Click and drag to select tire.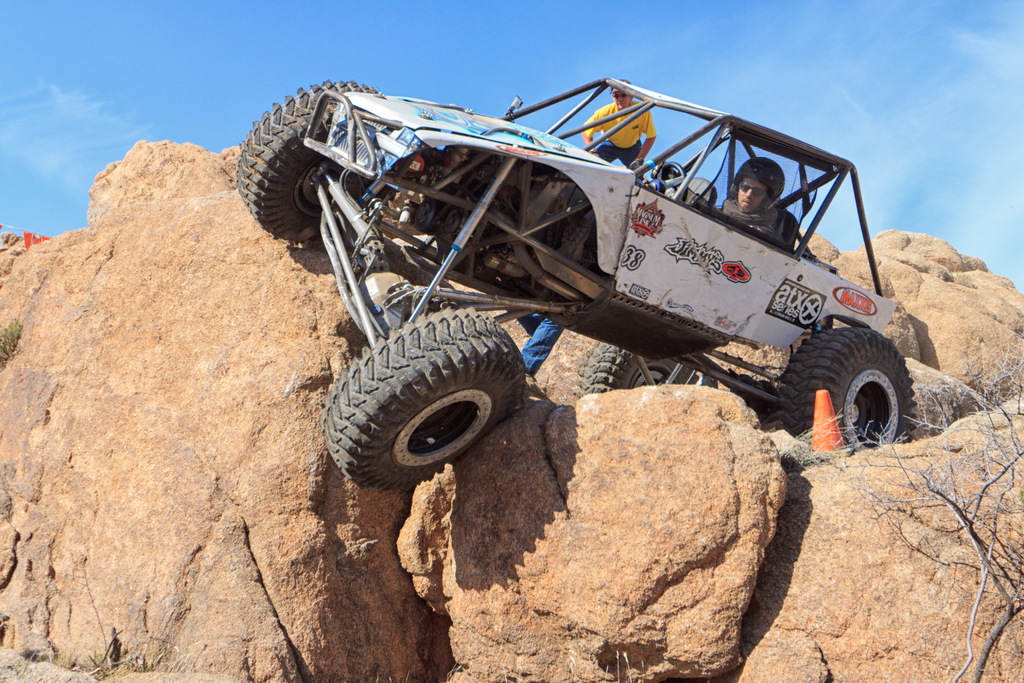
Selection: x1=321, y1=303, x2=530, y2=486.
